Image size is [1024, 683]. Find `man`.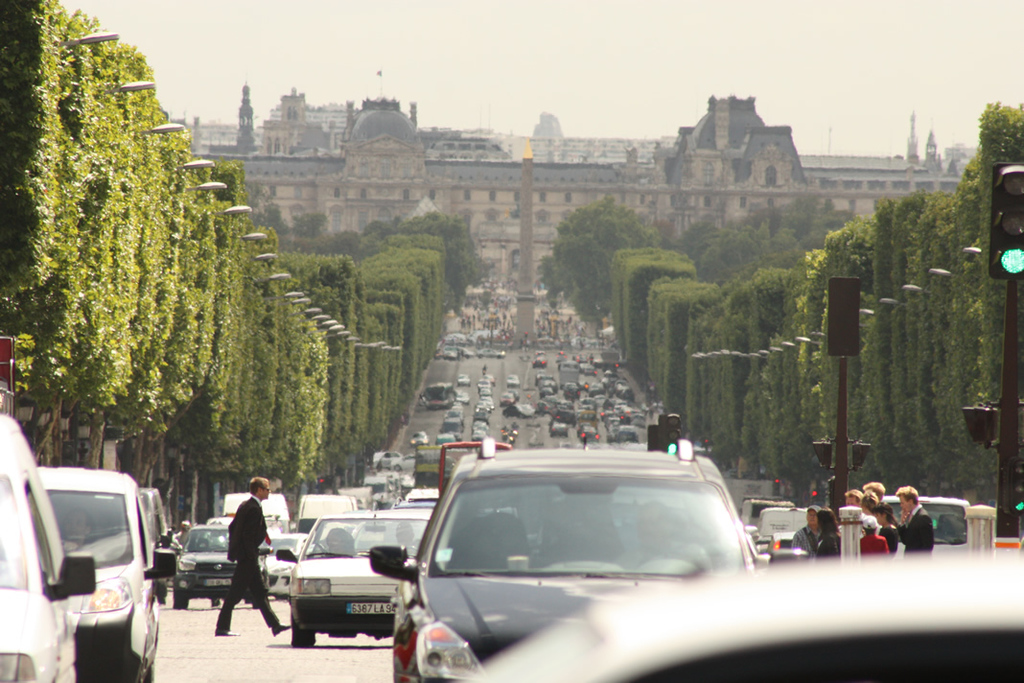
BBox(794, 509, 824, 555).
